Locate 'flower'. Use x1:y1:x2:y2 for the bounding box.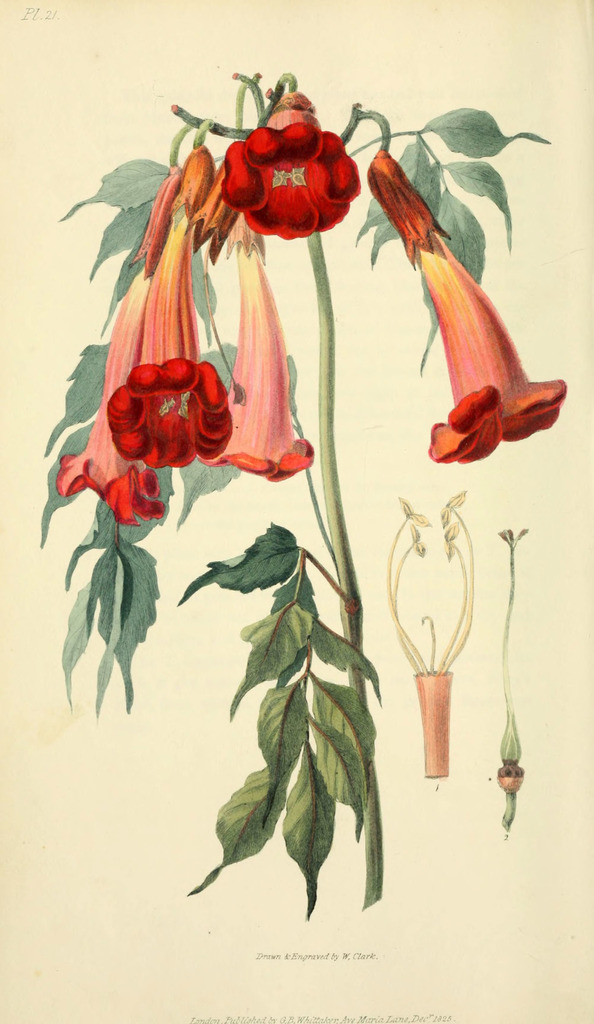
46:277:174:525.
